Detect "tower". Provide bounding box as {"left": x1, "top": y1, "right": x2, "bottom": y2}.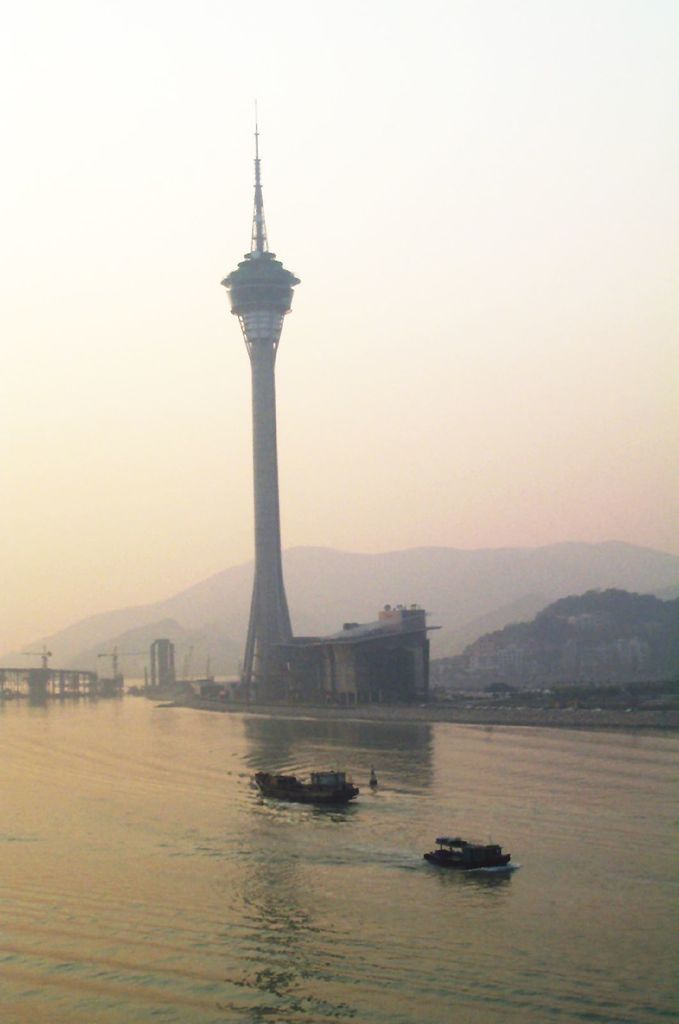
{"left": 220, "top": 99, "right": 298, "bottom": 696}.
